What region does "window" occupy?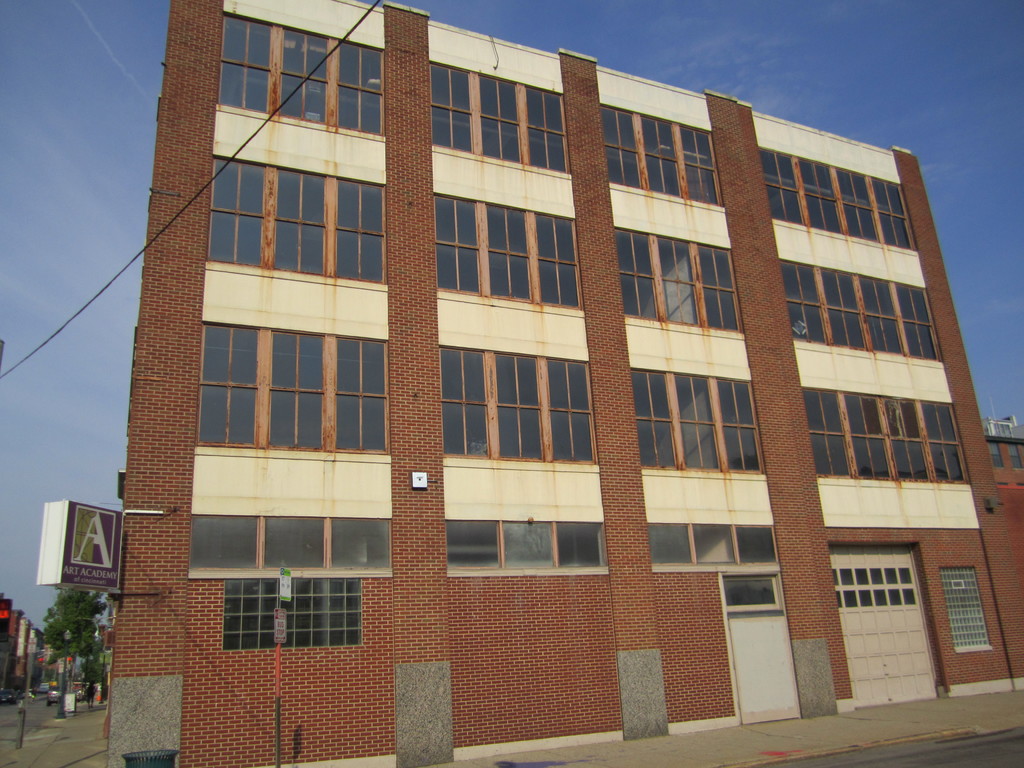
[189,316,384,463].
